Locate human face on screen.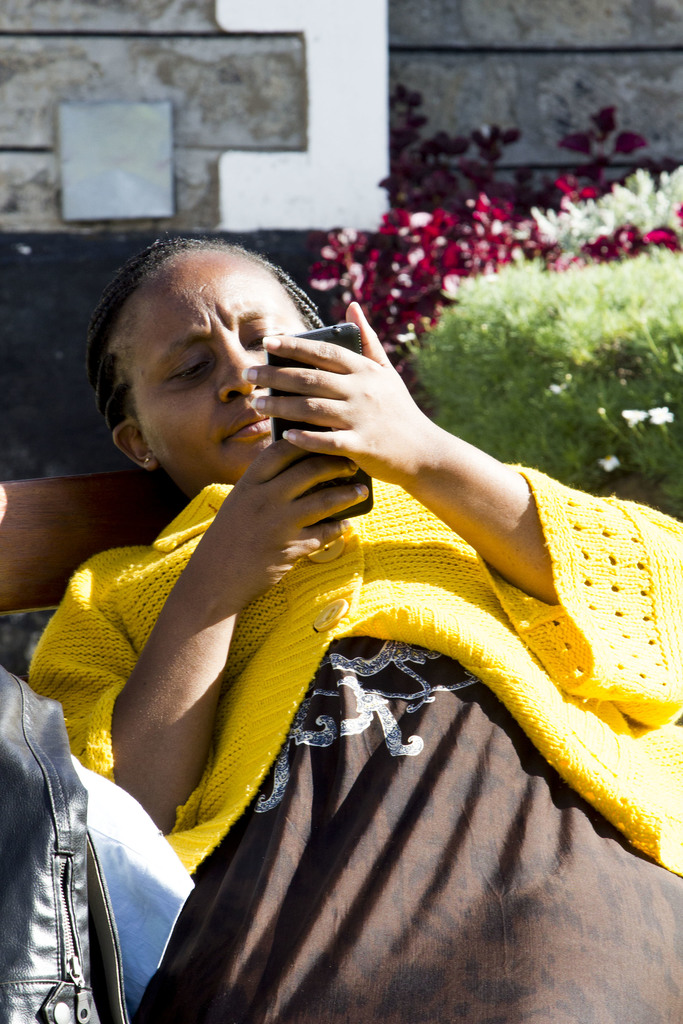
On screen at (x1=119, y1=242, x2=308, y2=487).
